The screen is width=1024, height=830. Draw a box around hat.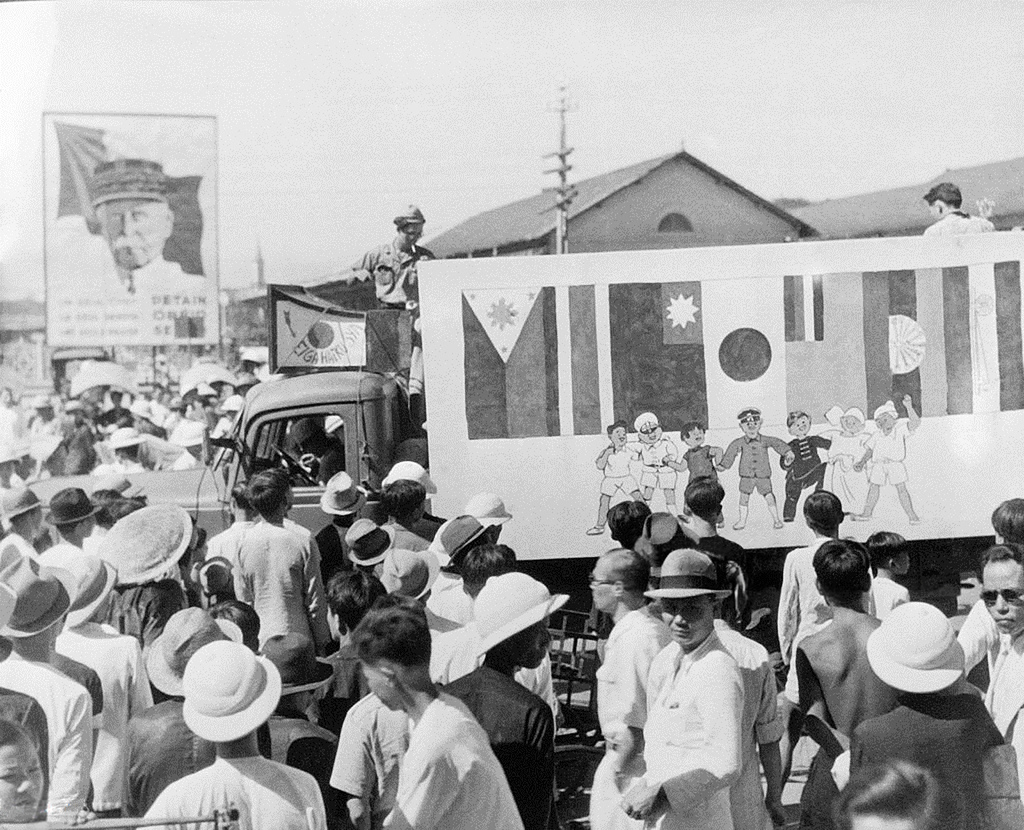
locate(88, 154, 170, 210).
